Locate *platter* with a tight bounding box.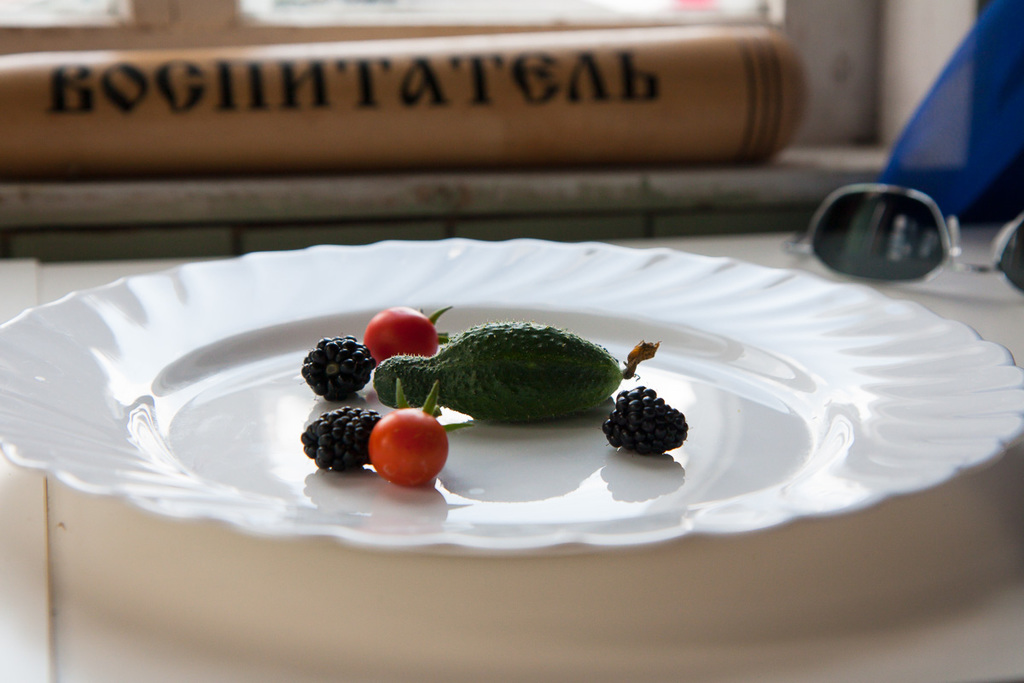
<bbox>0, 242, 1023, 552</bbox>.
